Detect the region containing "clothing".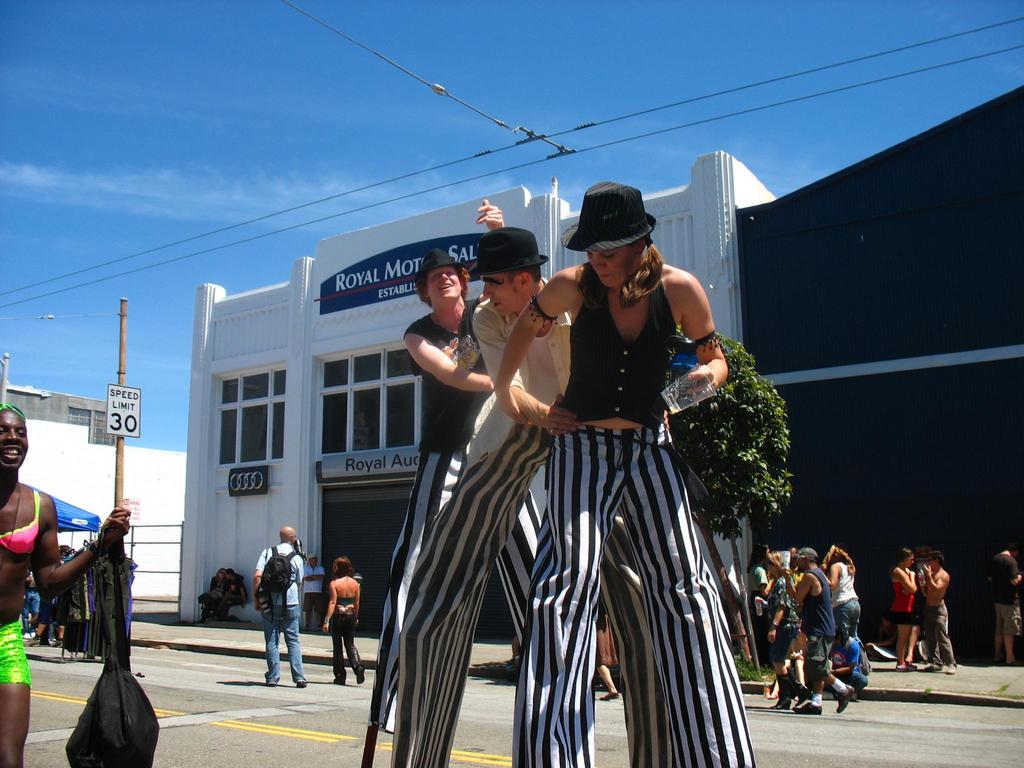
BBox(989, 573, 1023, 641).
